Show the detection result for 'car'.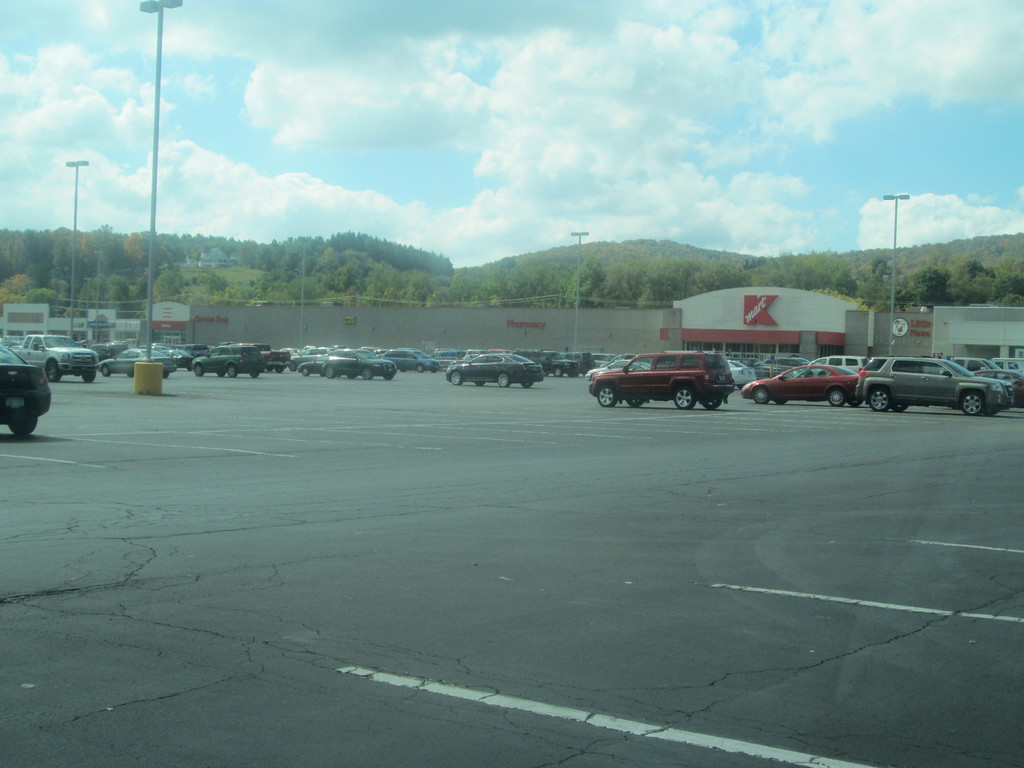
988:353:1023:372.
